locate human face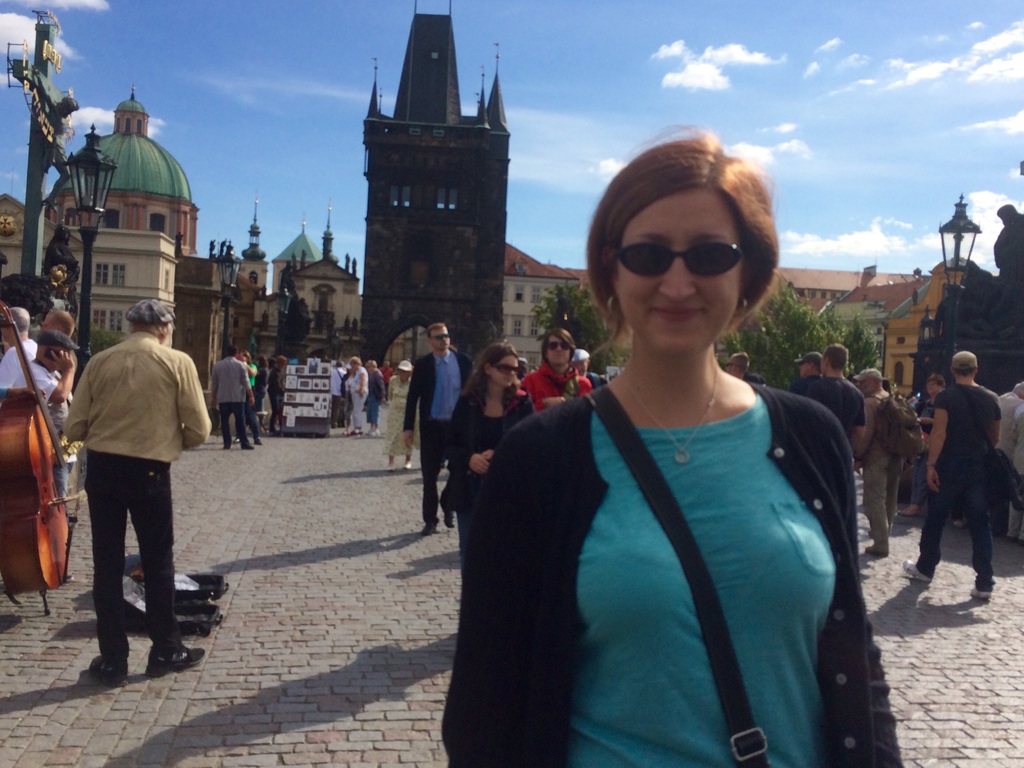
select_region(620, 188, 743, 355)
